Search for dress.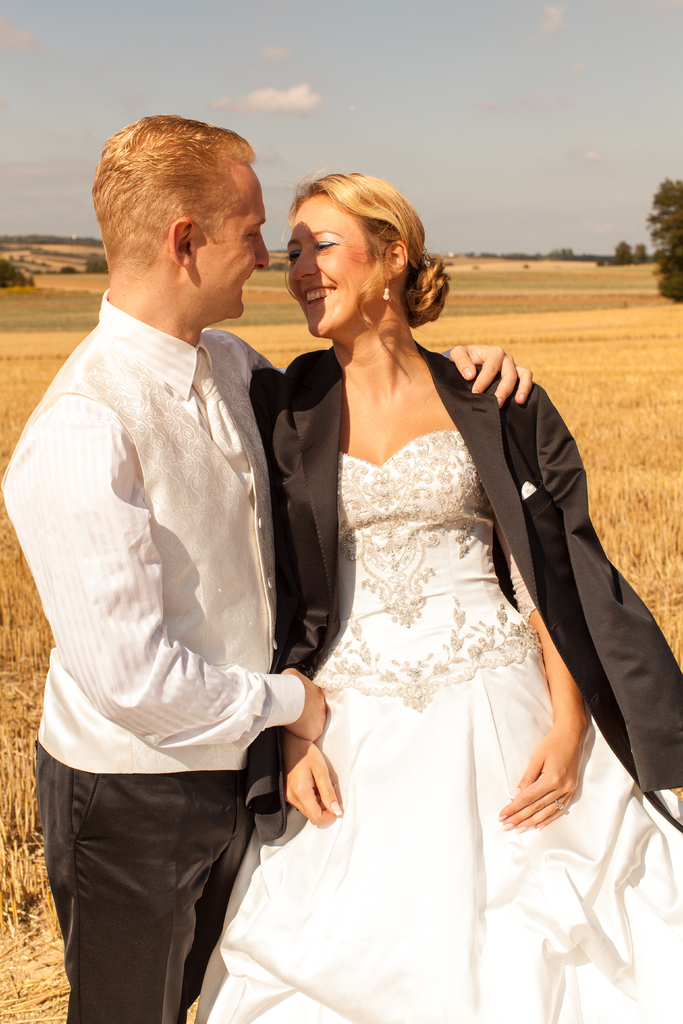
Found at bbox=[193, 428, 682, 1021].
